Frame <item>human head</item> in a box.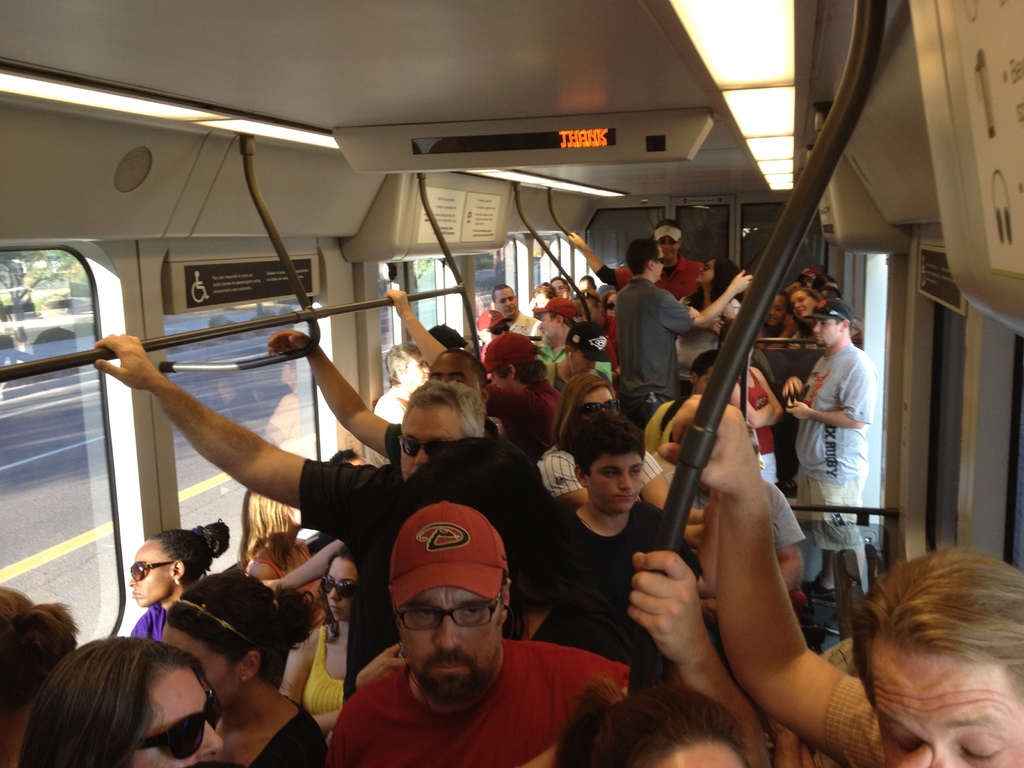
473, 308, 510, 342.
